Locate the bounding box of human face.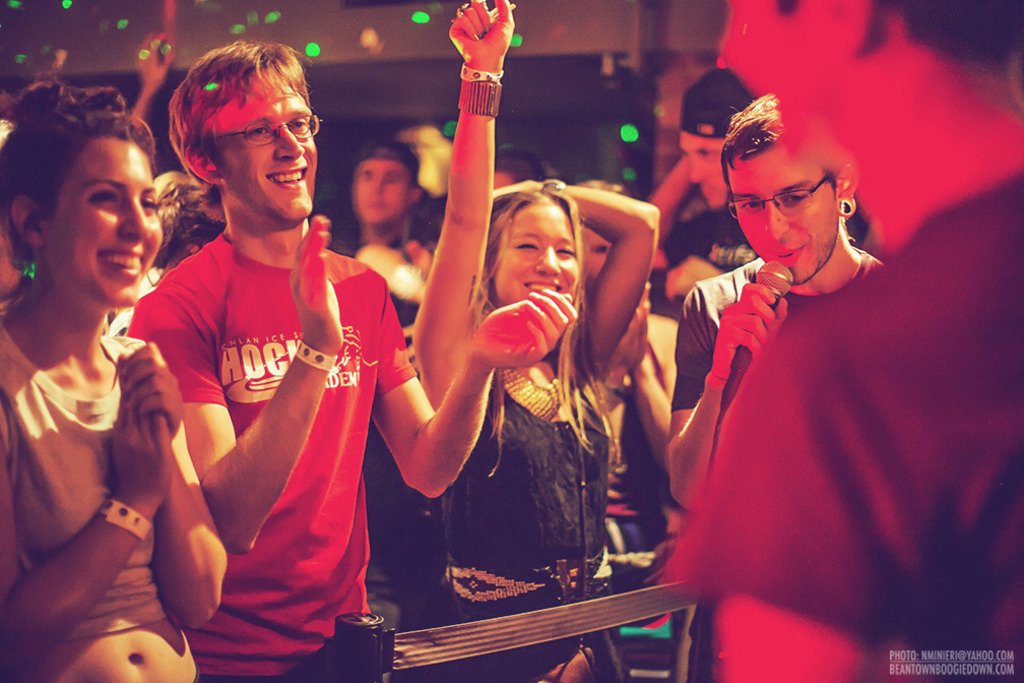
Bounding box: [left=726, top=0, right=846, bottom=162].
